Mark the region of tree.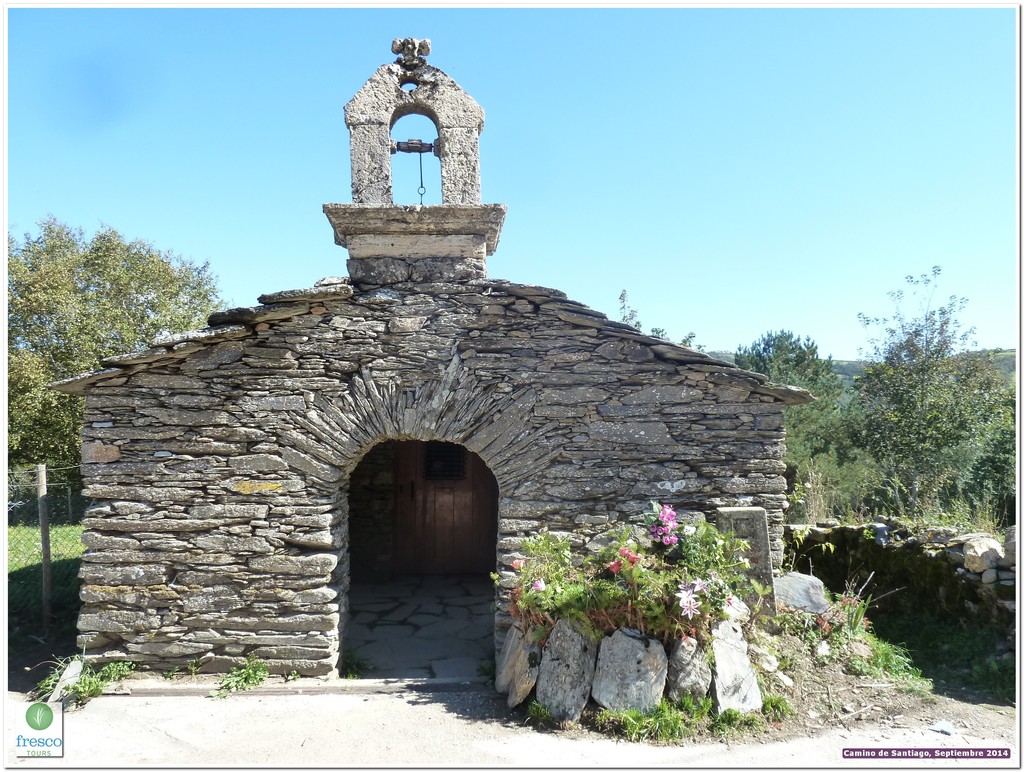
Region: pyautogui.locateOnScreen(720, 330, 836, 442).
